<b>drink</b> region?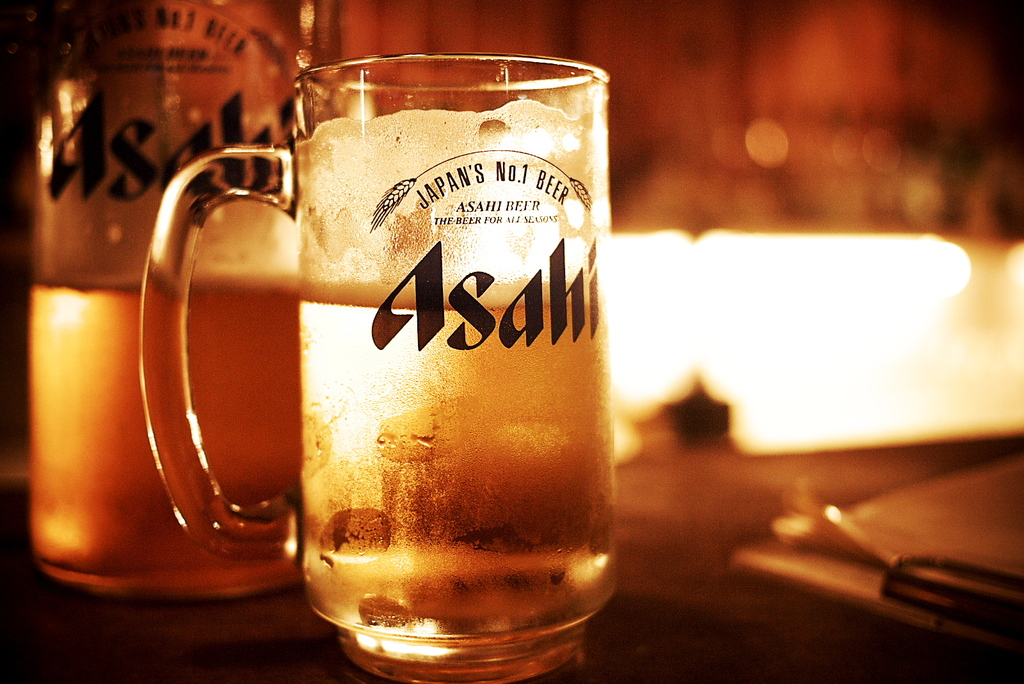
<bbox>298, 279, 620, 640</bbox>
